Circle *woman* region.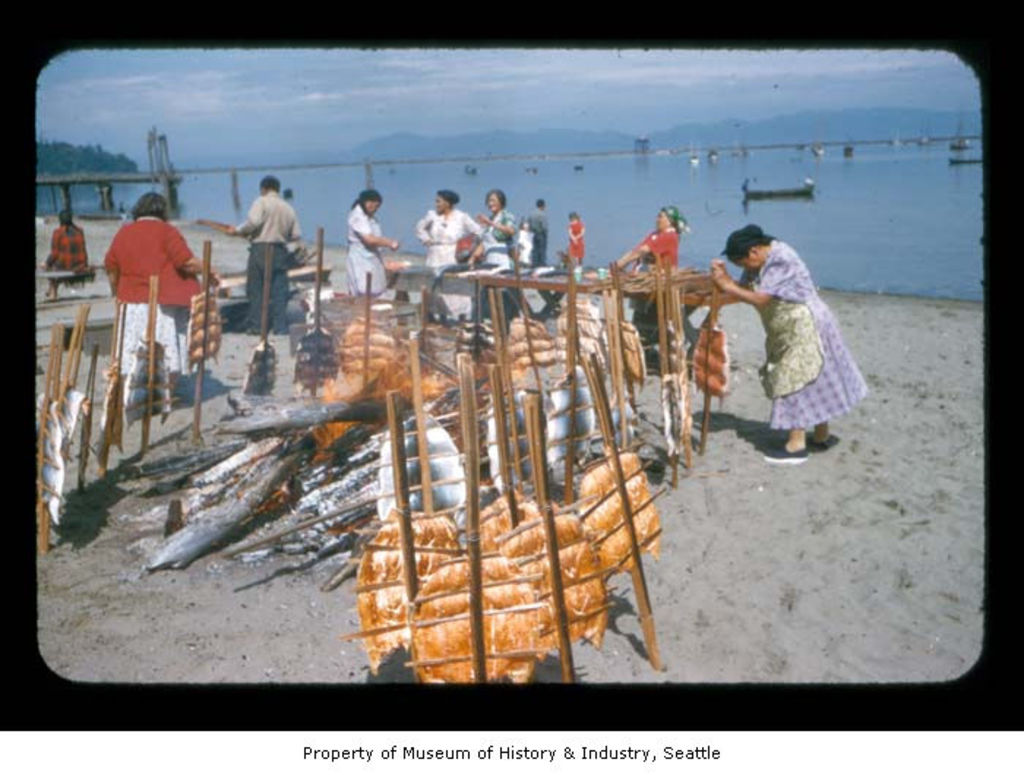
Region: [left=563, top=209, right=585, bottom=275].
